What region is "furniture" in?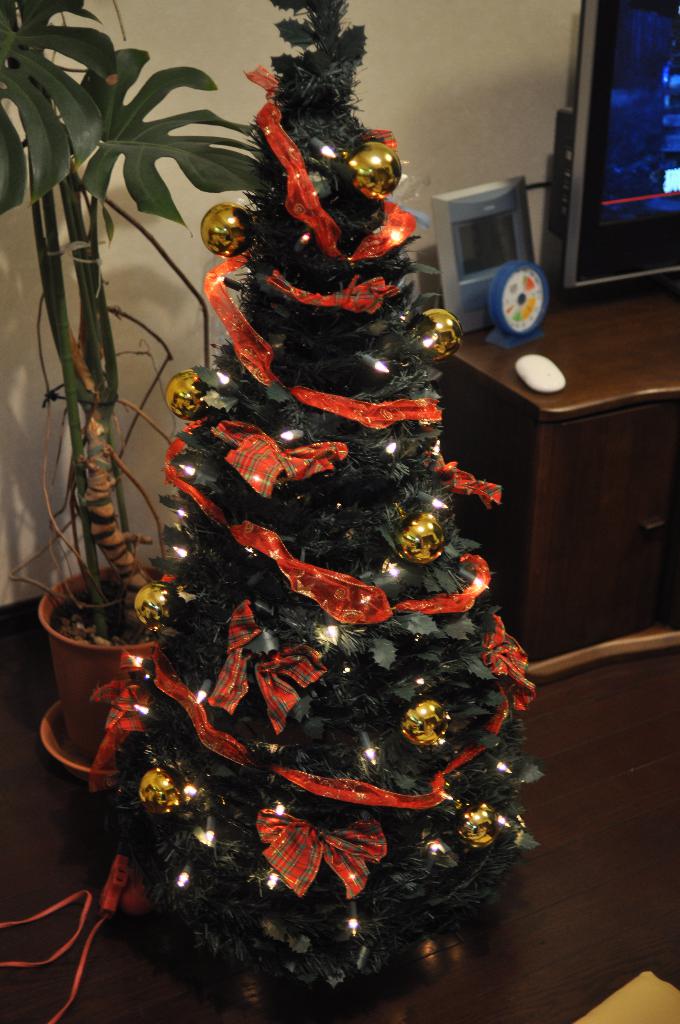
bbox=(428, 287, 679, 679).
